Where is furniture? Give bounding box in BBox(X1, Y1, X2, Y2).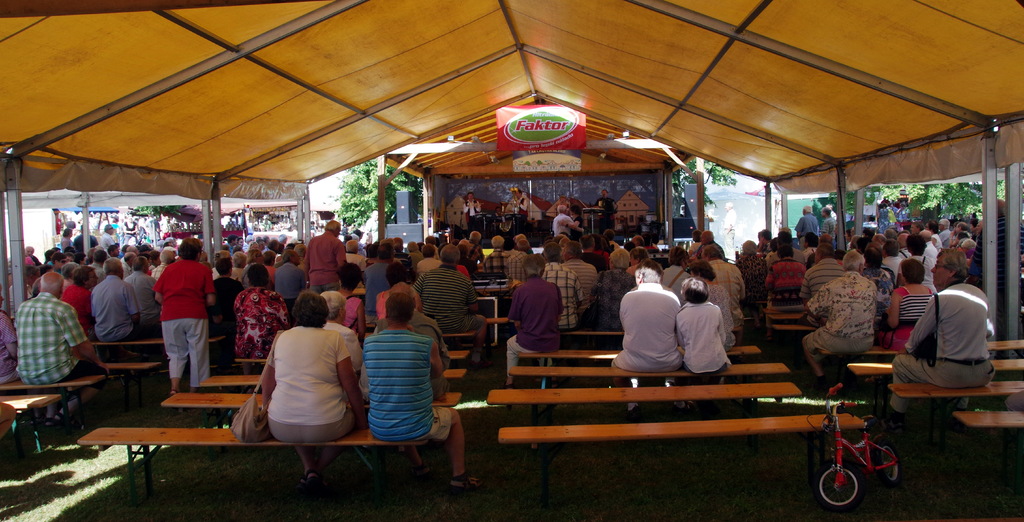
BBox(508, 361, 783, 375).
